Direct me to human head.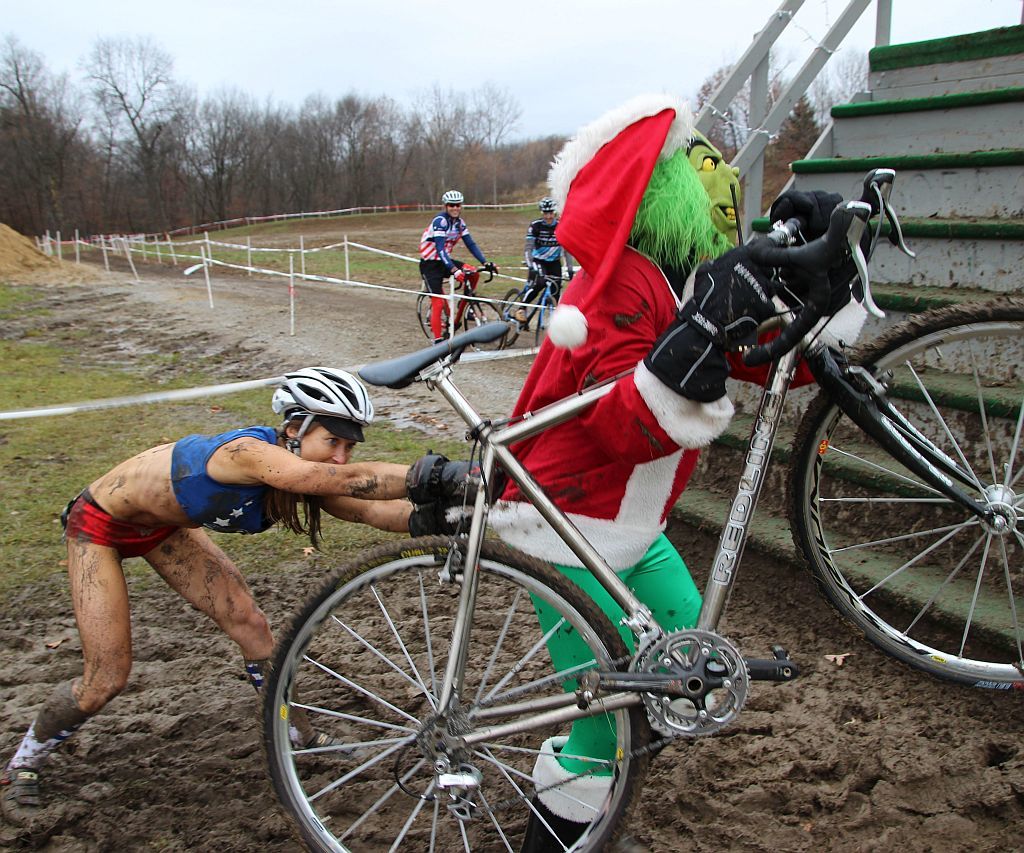
Direction: pyautogui.locateOnScreen(266, 374, 377, 472).
